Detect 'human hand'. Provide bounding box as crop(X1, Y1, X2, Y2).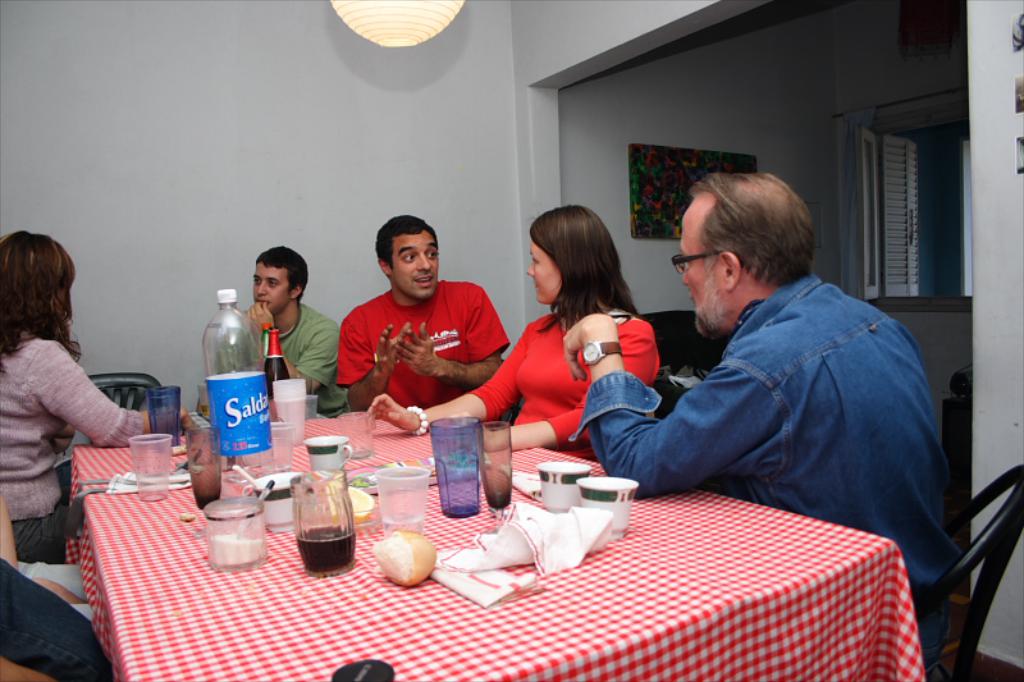
crop(155, 404, 197, 435).
